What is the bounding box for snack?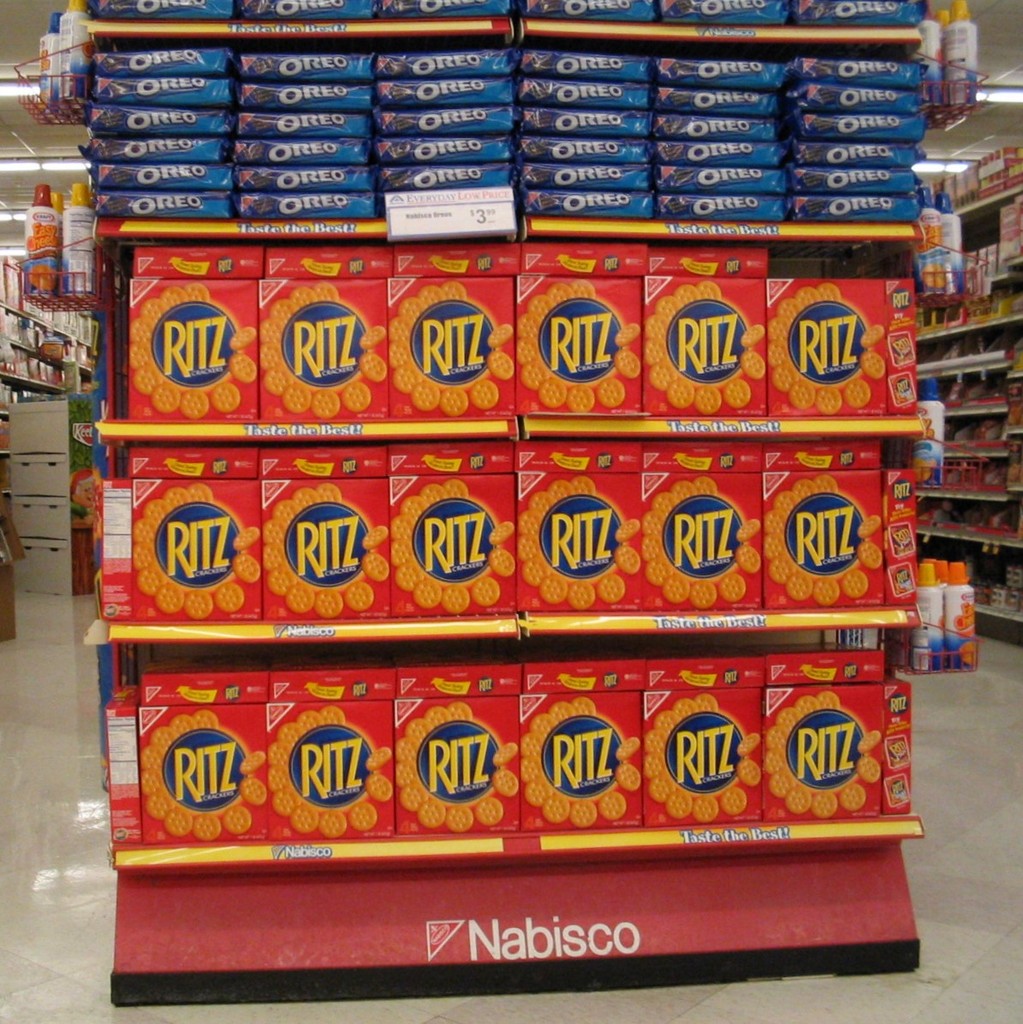
[365,750,392,769].
